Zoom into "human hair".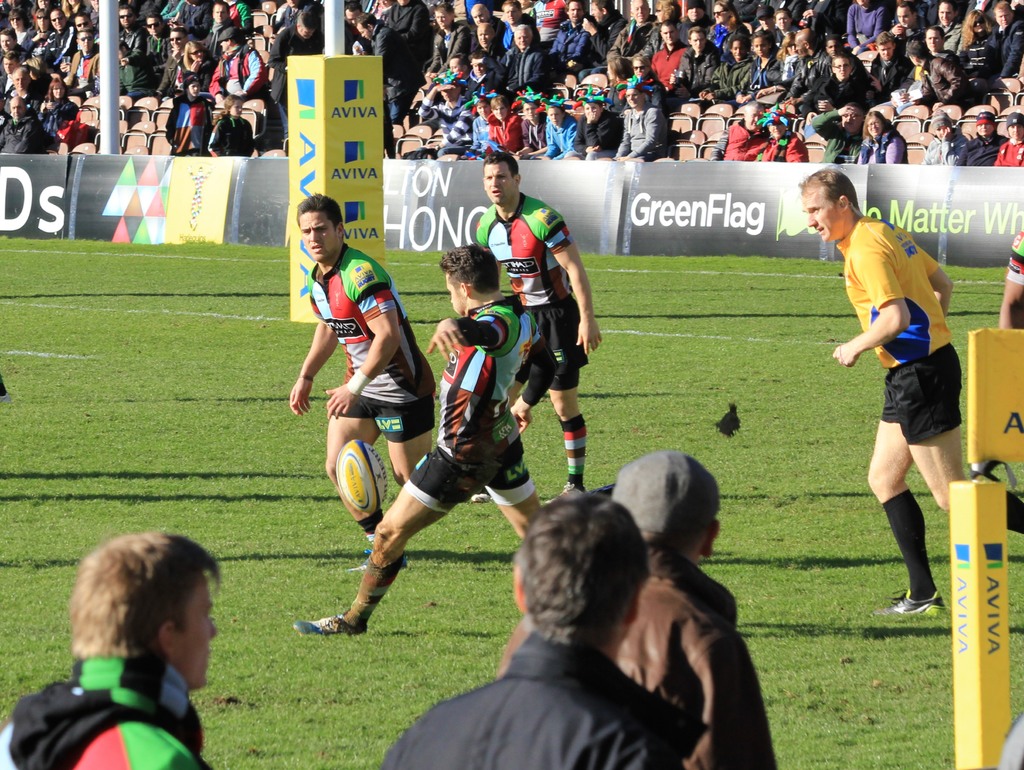
Zoom target: box=[797, 169, 858, 211].
